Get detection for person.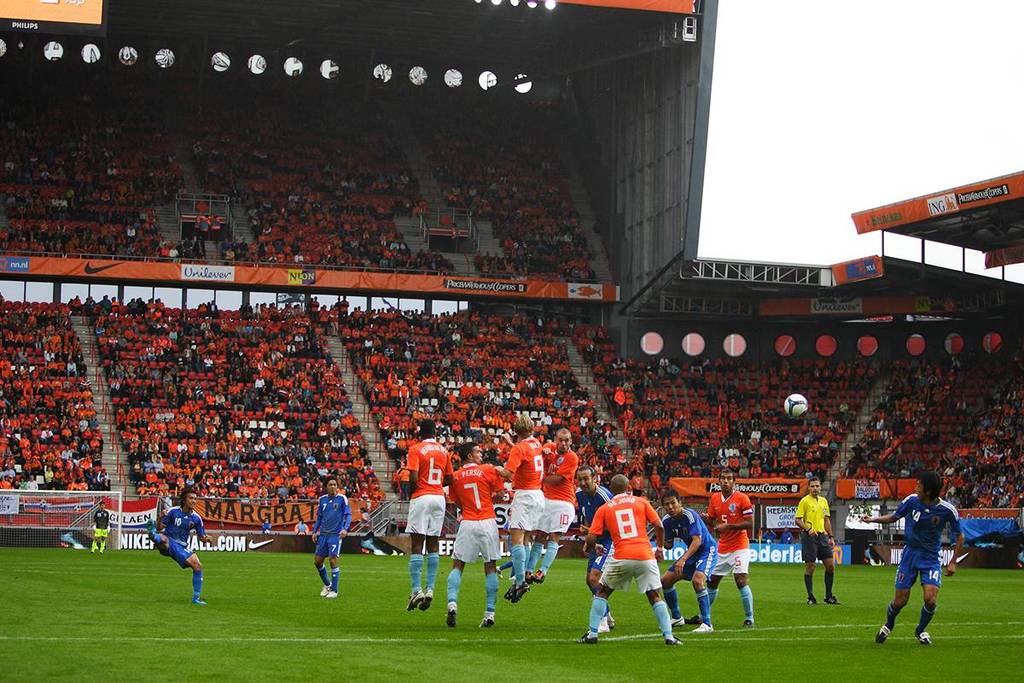
Detection: (x1=591, y1=362, x2=608, y2=378).
